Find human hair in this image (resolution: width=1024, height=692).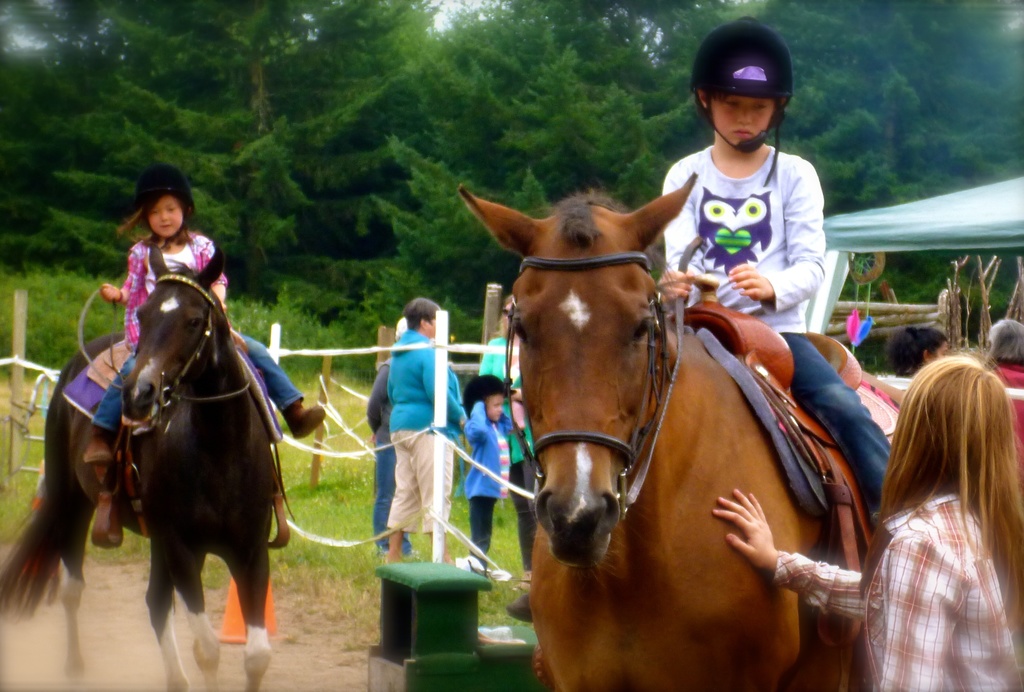
select_region(888, 325, 948, 372).
